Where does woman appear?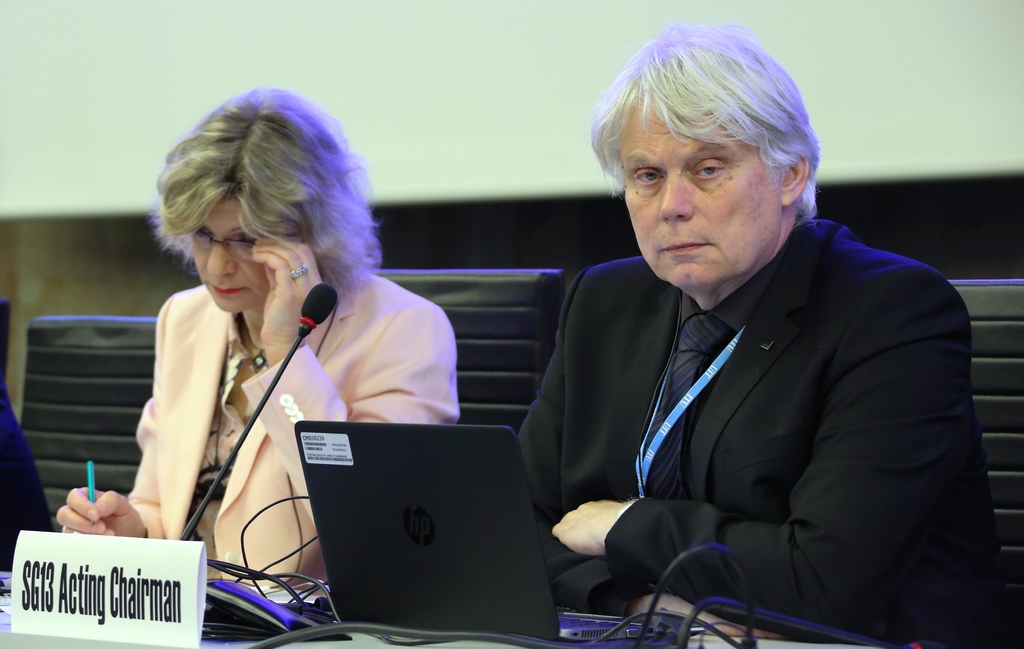
Appears at (x1=100, y1=99, x2=445, y2=564).
